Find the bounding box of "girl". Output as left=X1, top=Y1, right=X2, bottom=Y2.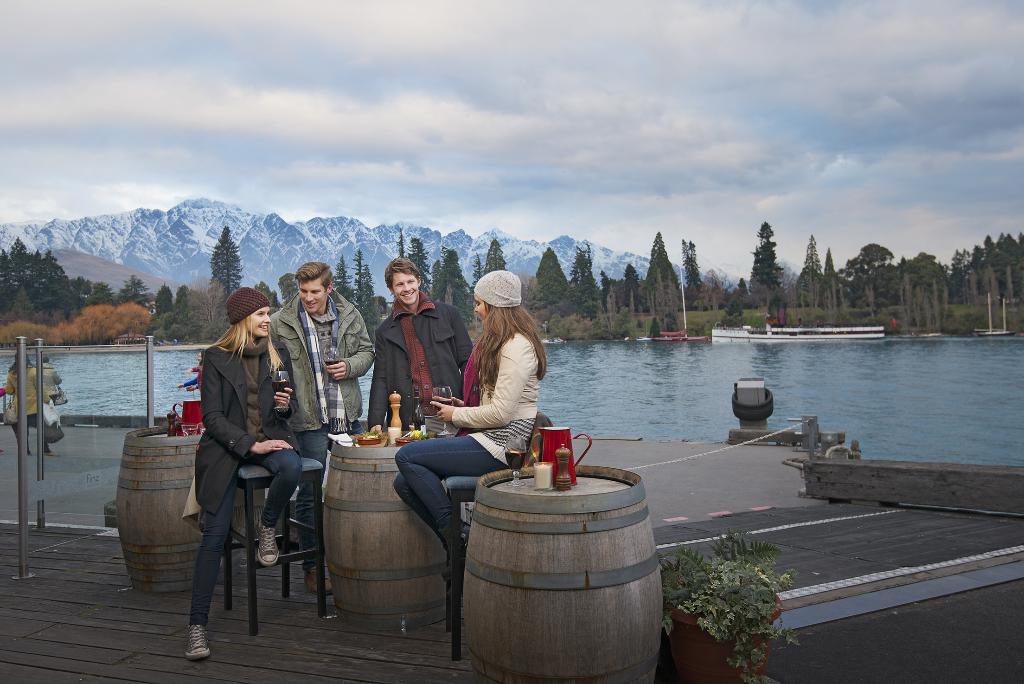
left=392, top=270, right=547, bottom=585.
